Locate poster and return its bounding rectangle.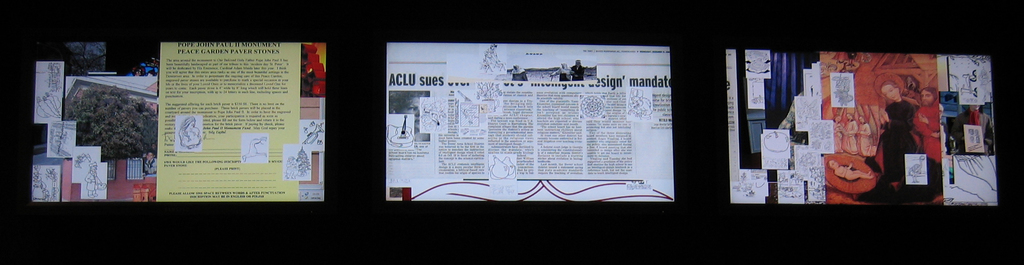
<bbox>29, 38, 325, 204</bbox>.
